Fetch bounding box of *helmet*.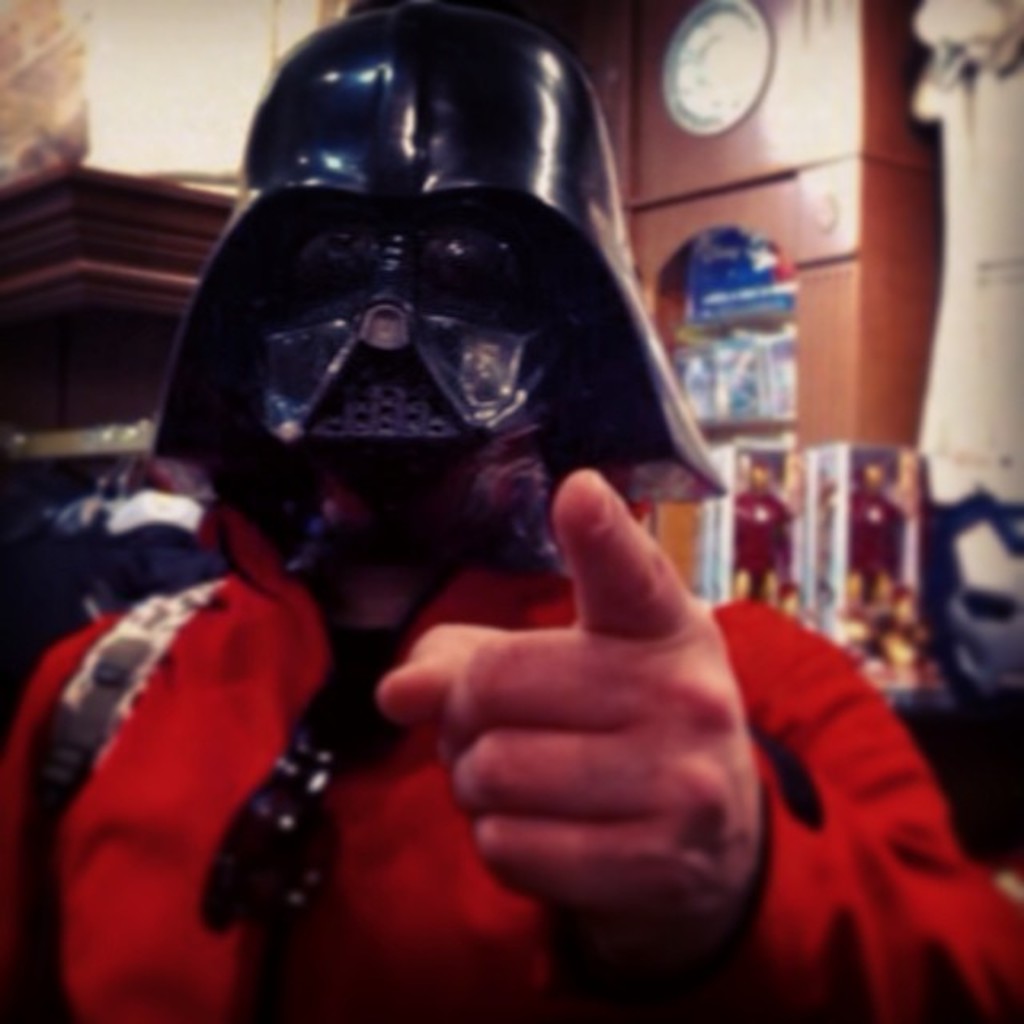
Bbox: (126, 88, 706, 557).
